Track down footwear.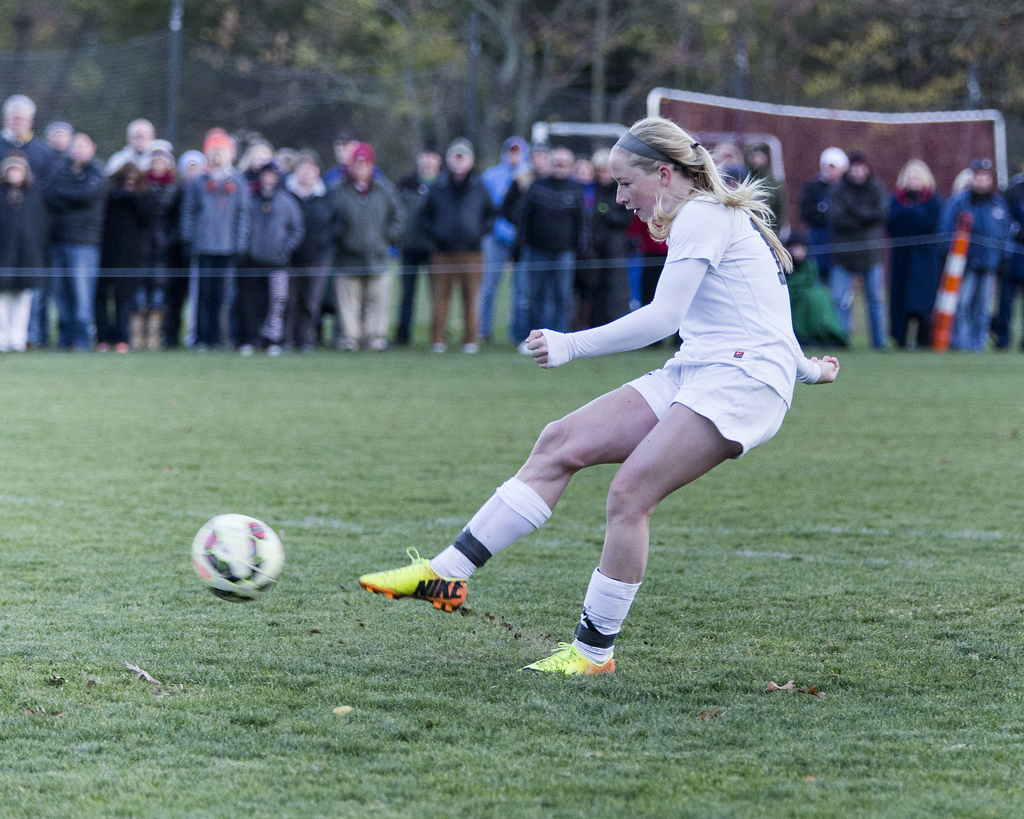
Tracked to 431,339,449,352.
